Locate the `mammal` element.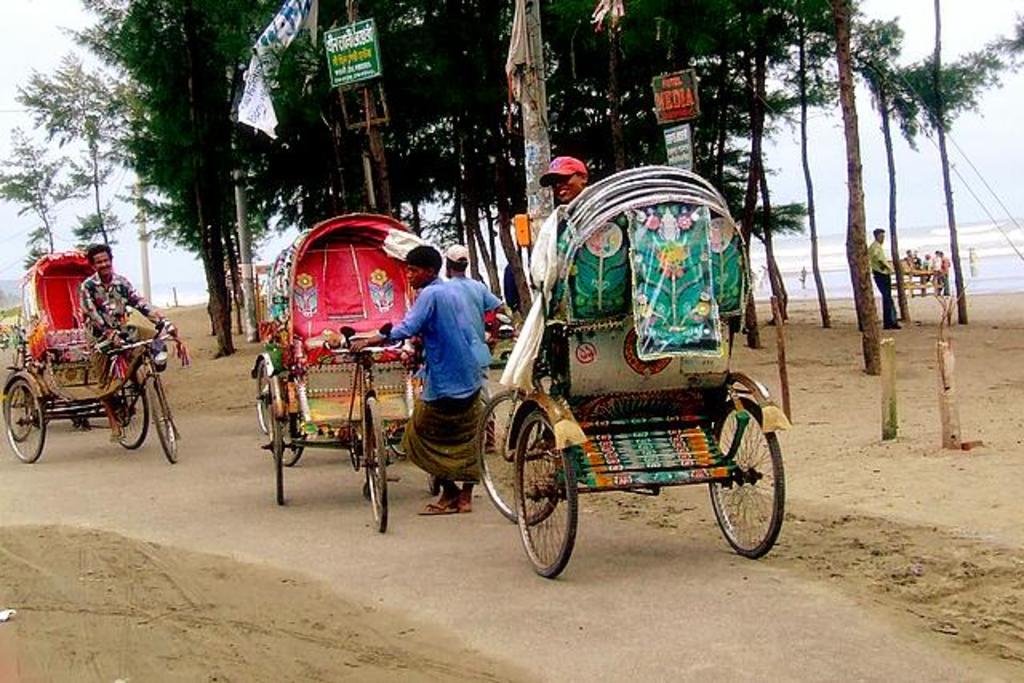
Element bbox: bbox=(798, 266, 808, 288).
